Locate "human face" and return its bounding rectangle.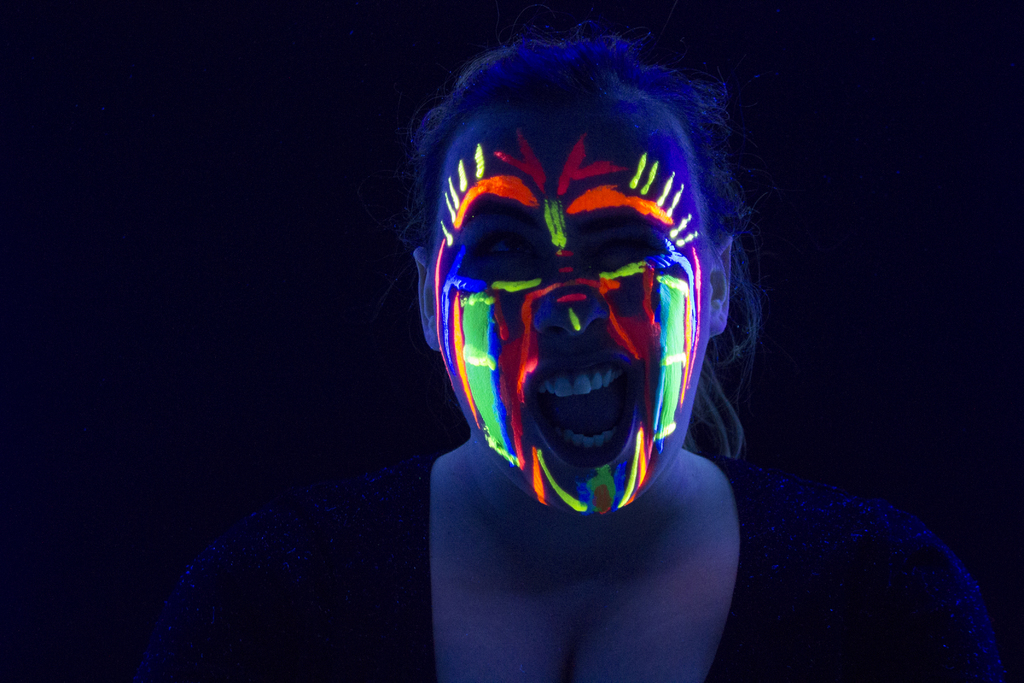
<bbox>435, 114, 710, 518</bbox>.
